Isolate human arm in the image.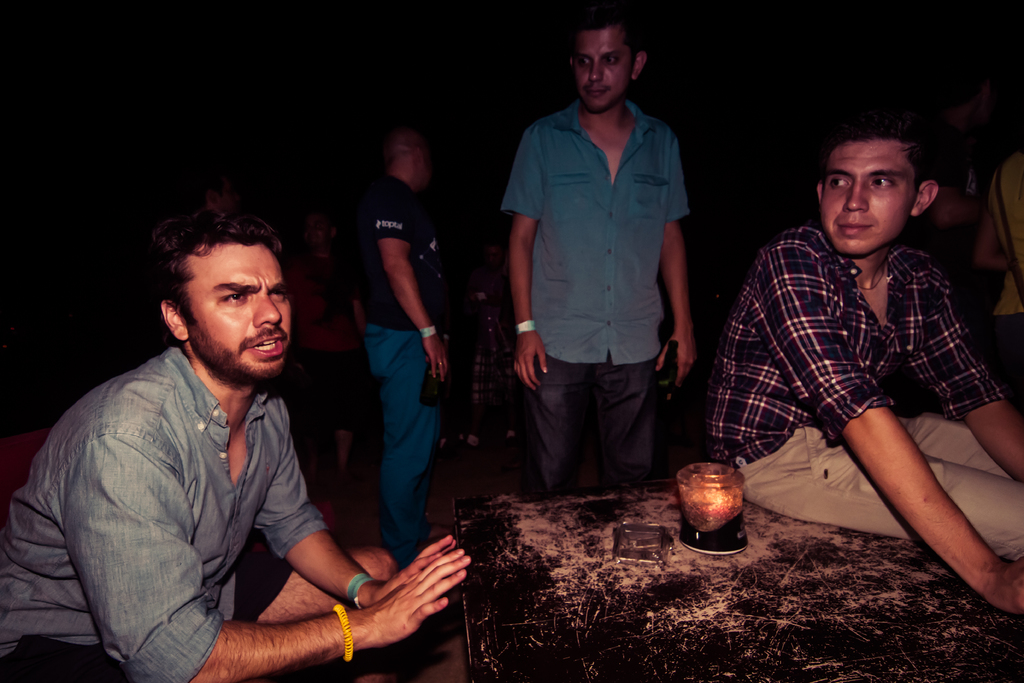
Isolated region: Rect(755, 247, 1023, 618).
